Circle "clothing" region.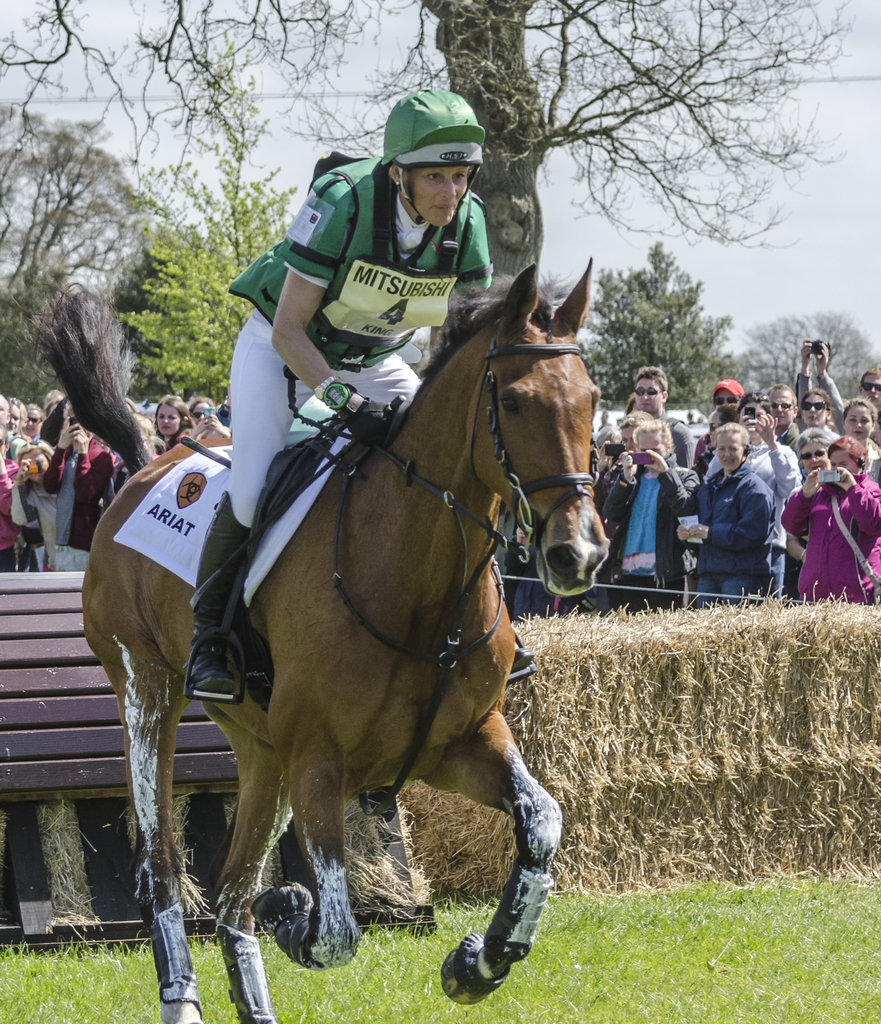
Region: x1=598, y1=456, x2=682, y2=612.
